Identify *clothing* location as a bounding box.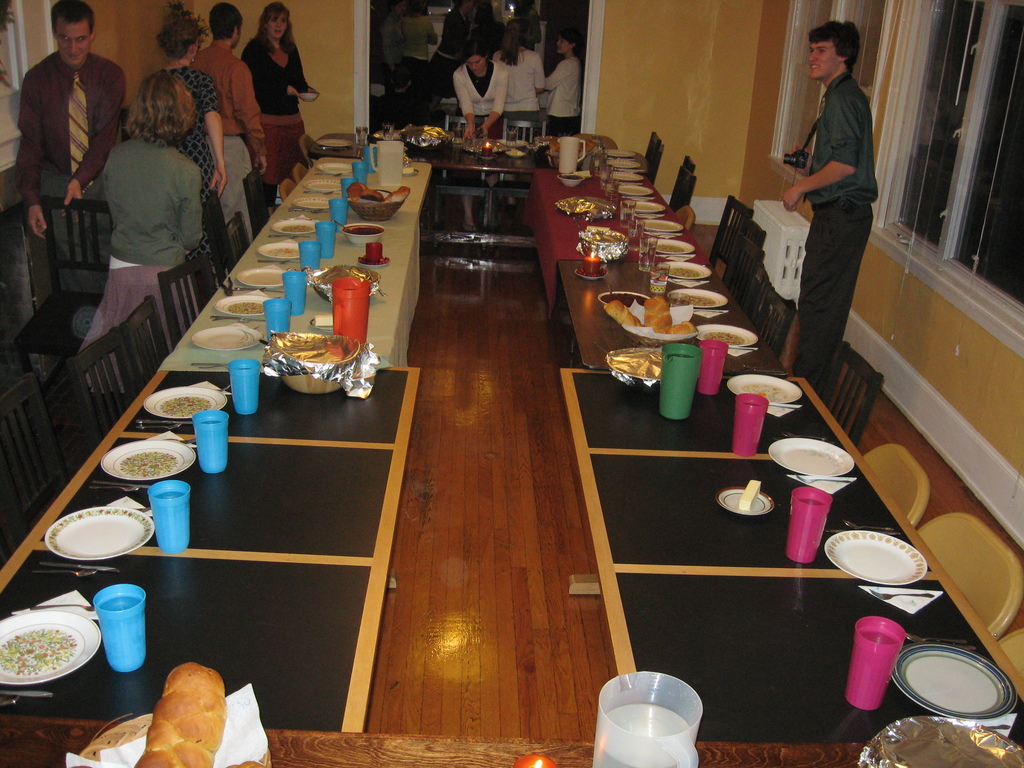
(left=126, top=63, right=236, bottom=236).
